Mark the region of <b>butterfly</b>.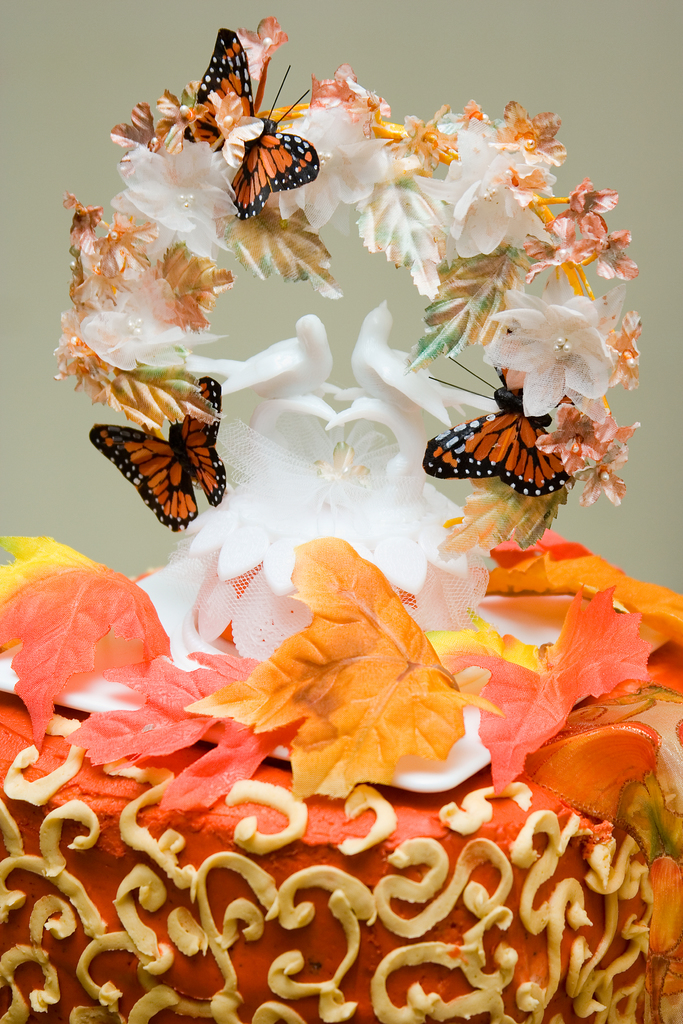
Region: left=418, top=349, right=579, bottom=497.
